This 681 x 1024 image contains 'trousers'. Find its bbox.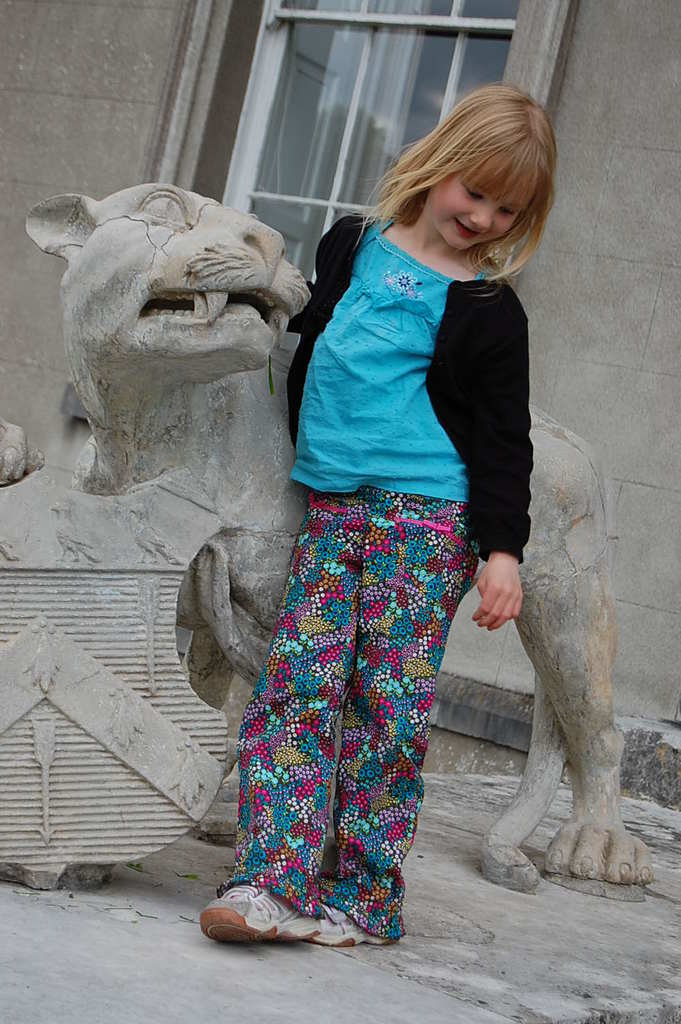
233/451/486/927.
